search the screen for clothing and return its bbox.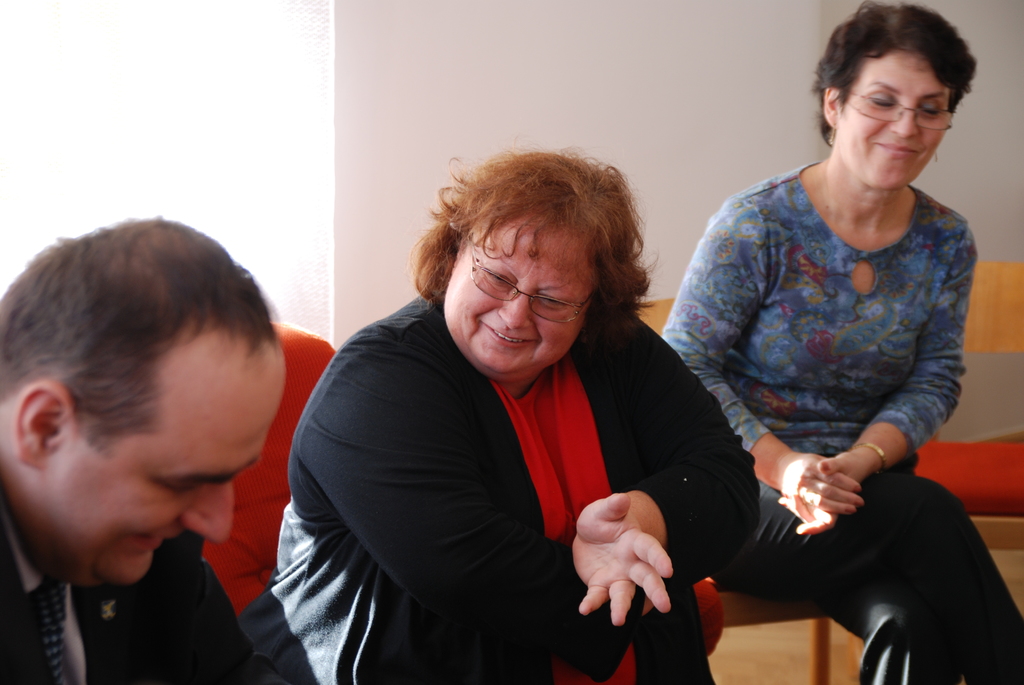
Found: <region>663, 154, 1023, 684</region>.
